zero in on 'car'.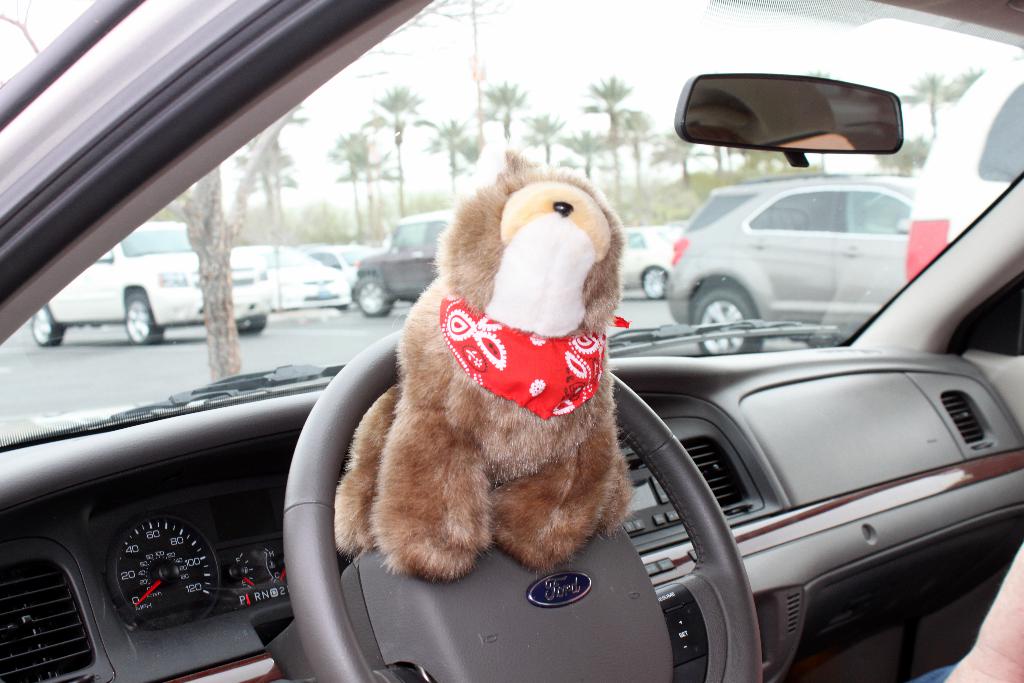
Zeroed in: pyautogui.locateOnScreen(351, 213, 458, 320).
